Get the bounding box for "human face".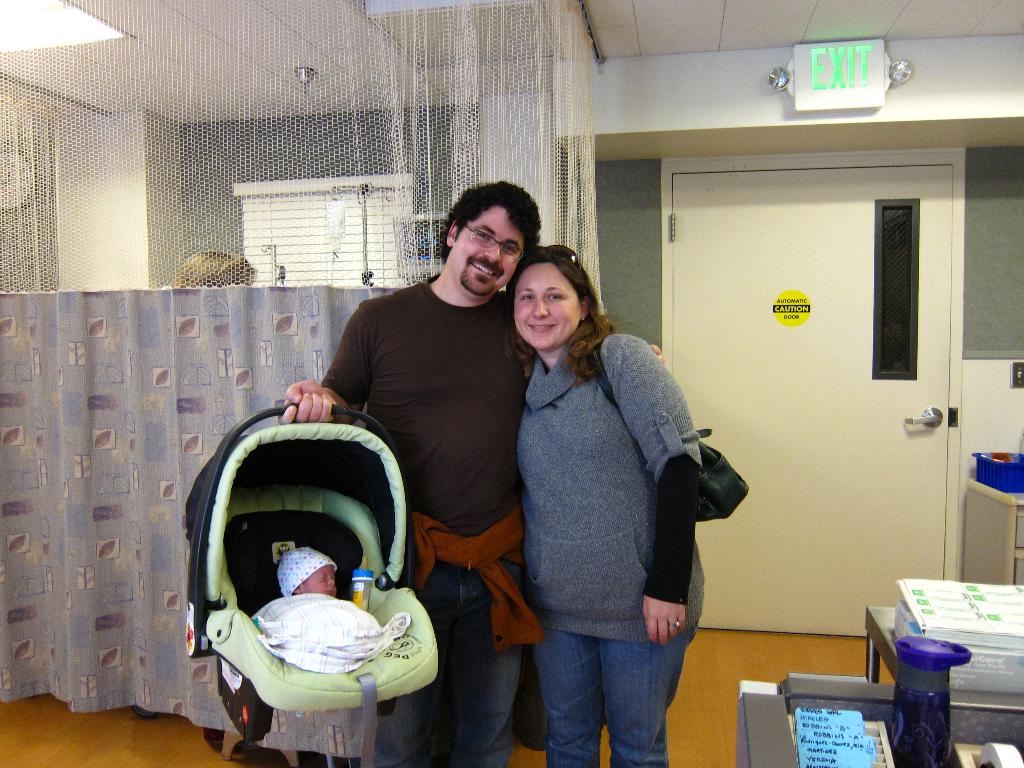
select_region(509, 268, 579, 346).
